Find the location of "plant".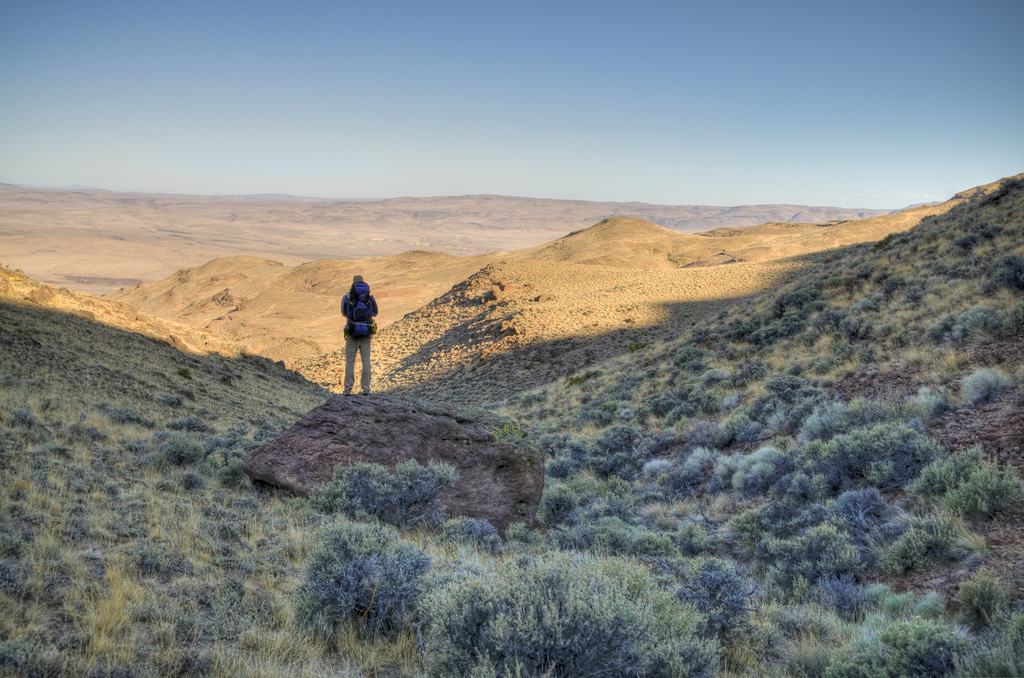
Location: pyautogui.locateOnScreen(314, 517, 445, 630).
